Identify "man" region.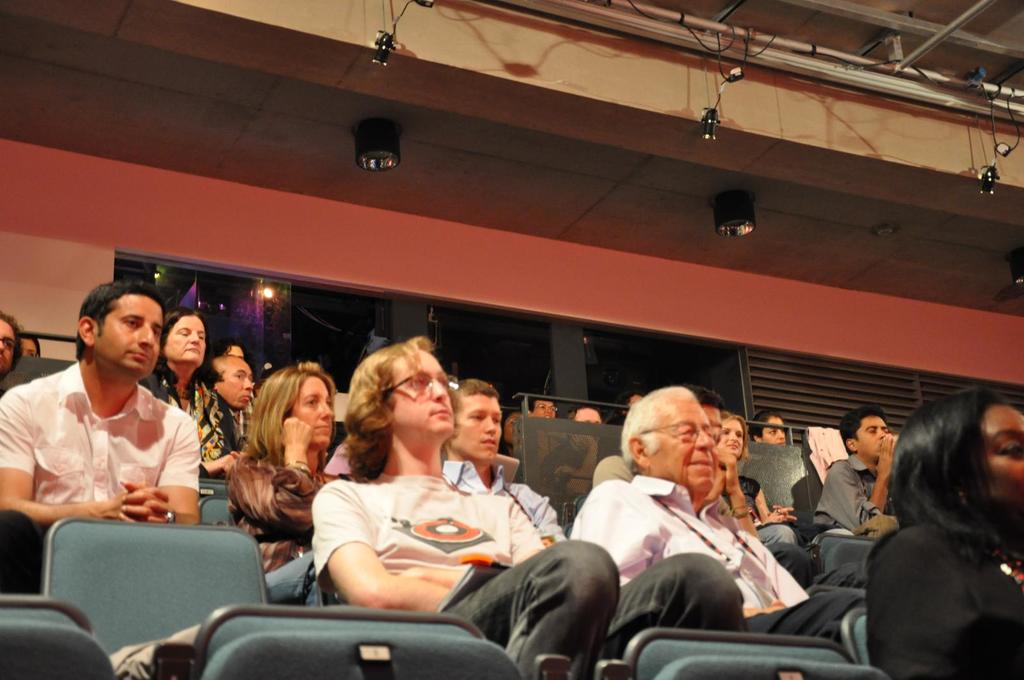
Region: 13,286,223,545.
